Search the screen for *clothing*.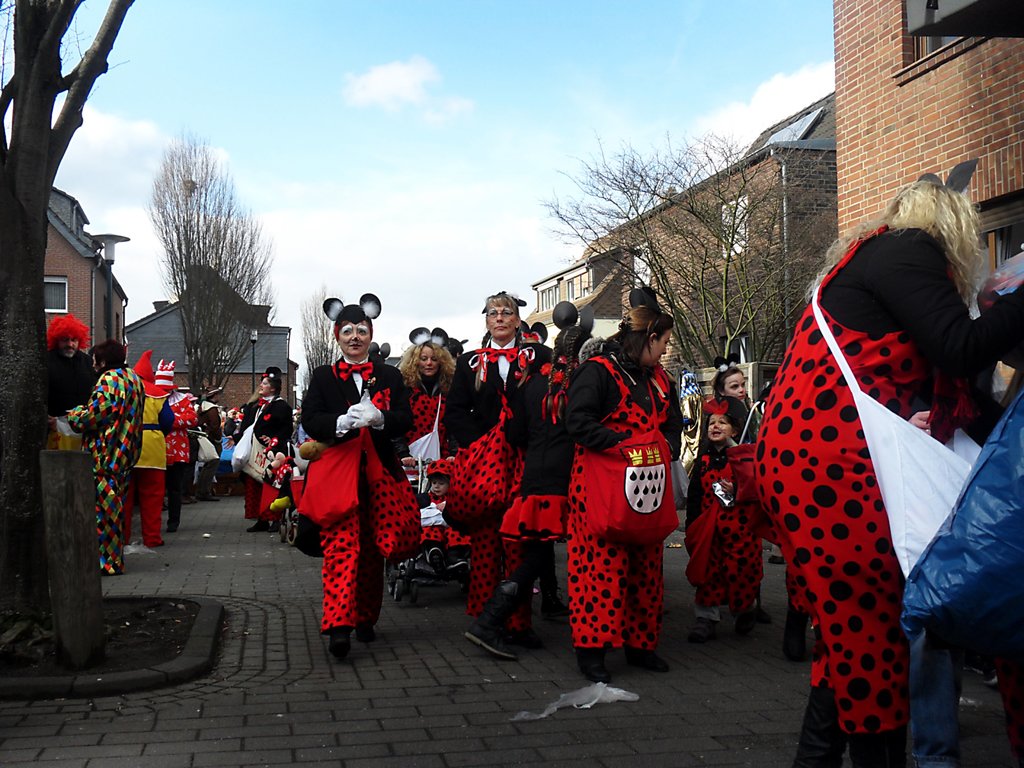
Found at box(244, 388, 297, 520).
